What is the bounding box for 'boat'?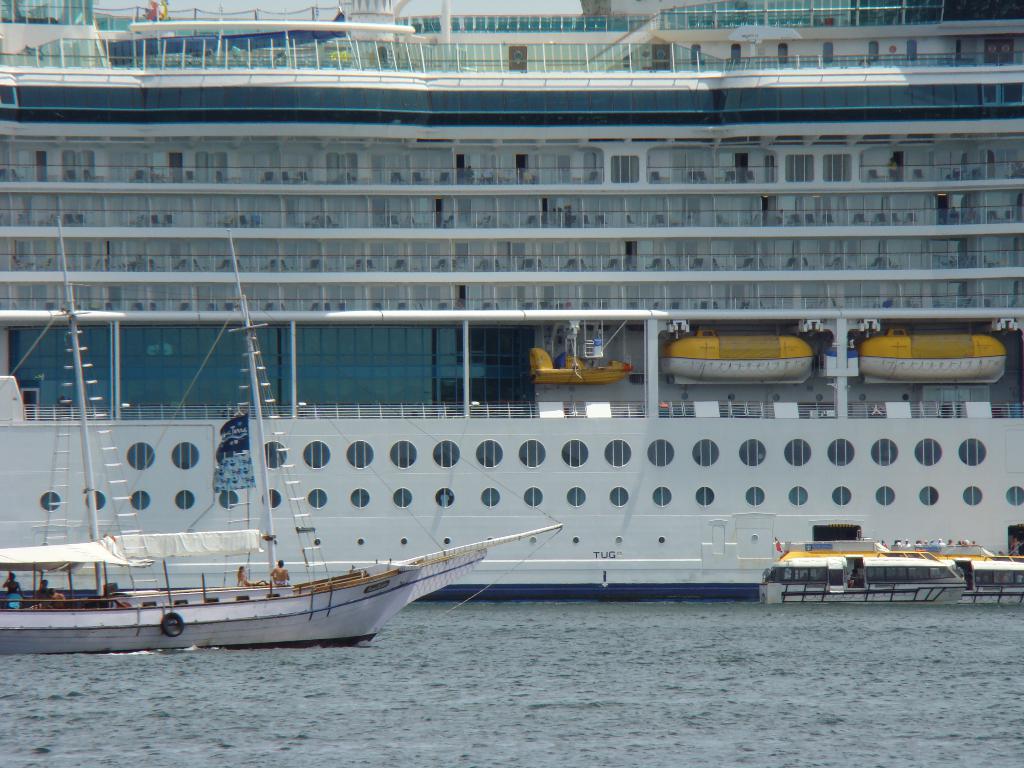
locate(0, 213, 572, 650).
